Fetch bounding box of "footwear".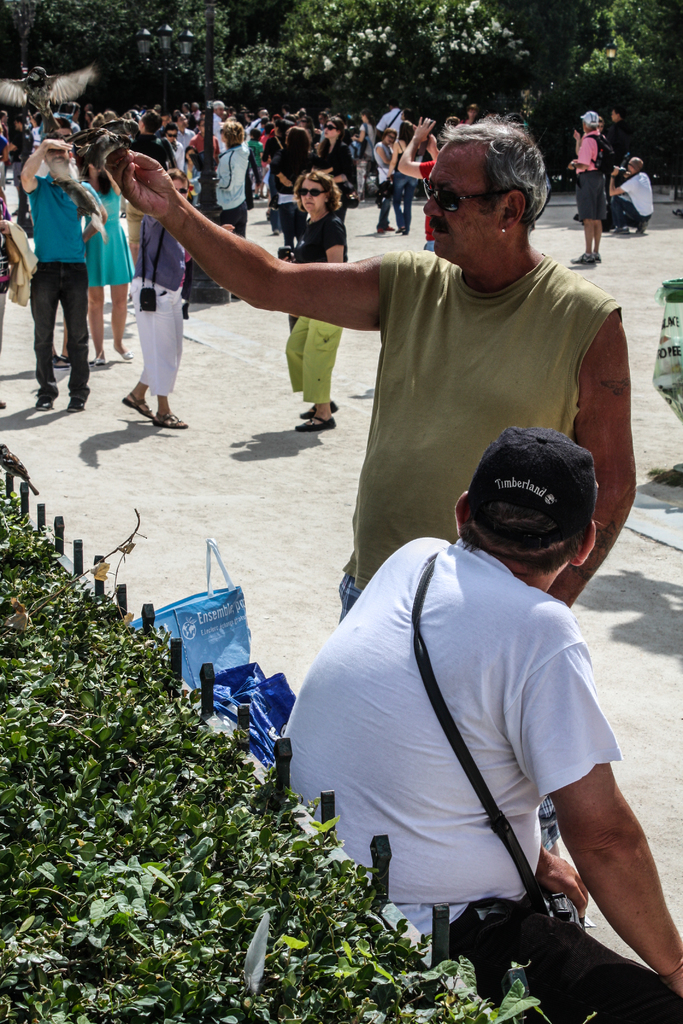
Bbox: {"left": 300, "top": 413, "right": 338, "bottom": 433}.
